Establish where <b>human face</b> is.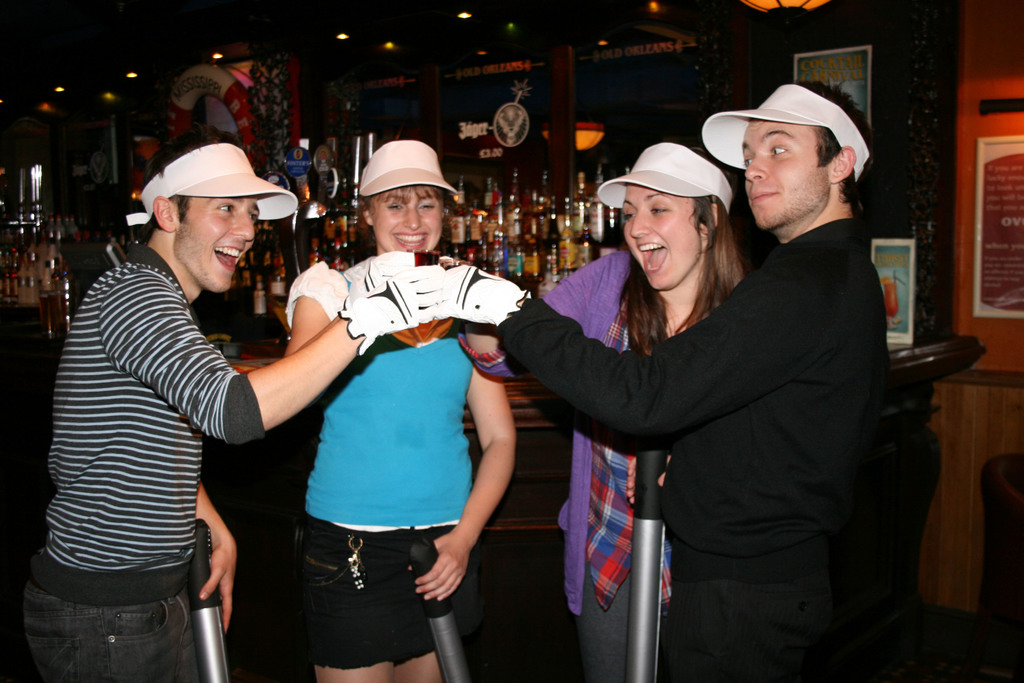
Established at pyautogui.locateOnScreen(738, 117, 822, 232).
